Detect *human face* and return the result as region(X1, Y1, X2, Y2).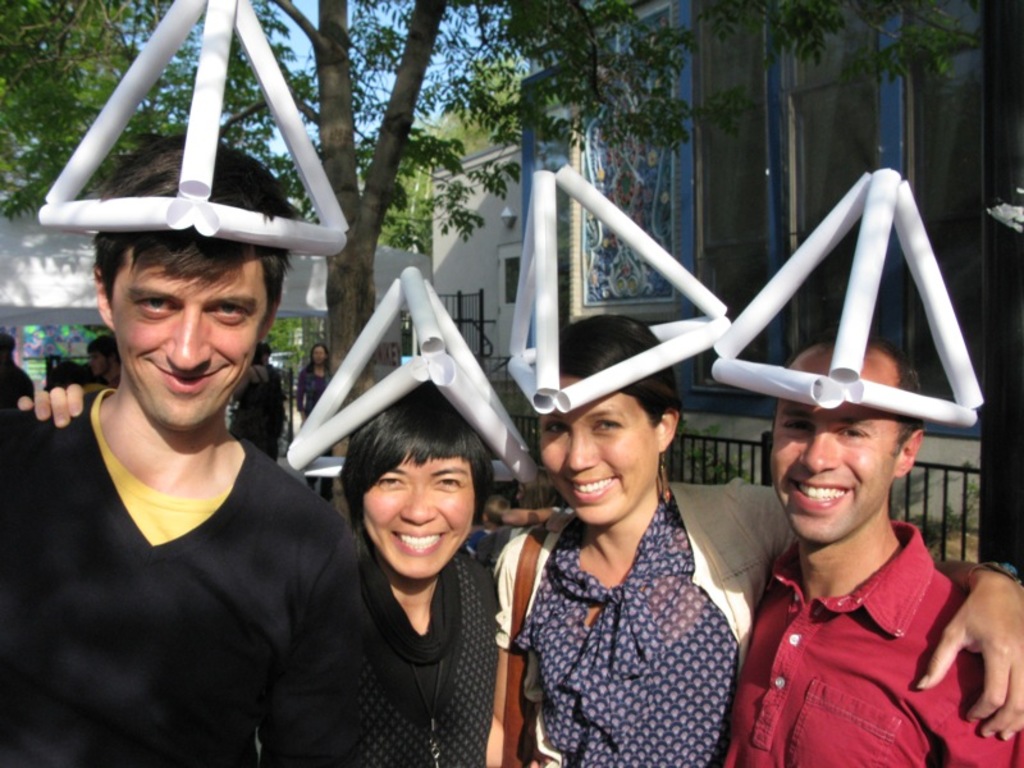
region(539, 375, 657, 526).
